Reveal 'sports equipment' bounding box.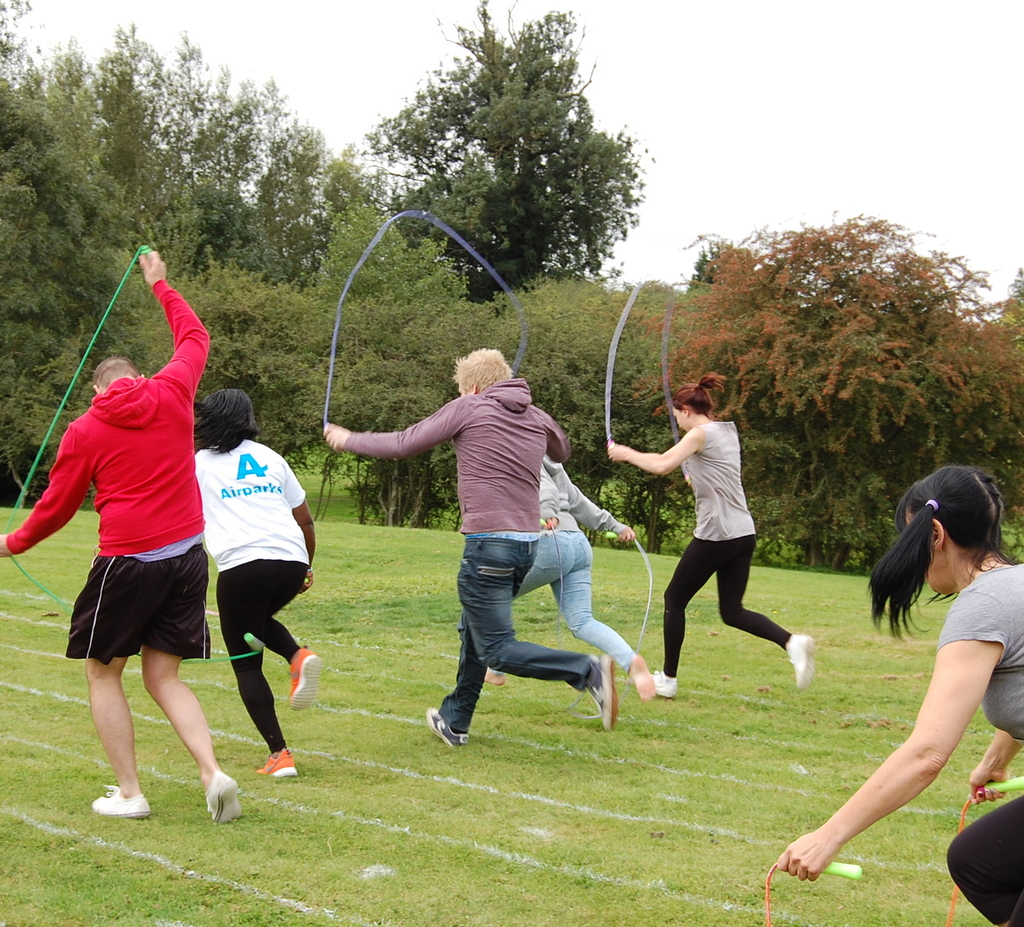
Revealed: 0 249 265 652.
